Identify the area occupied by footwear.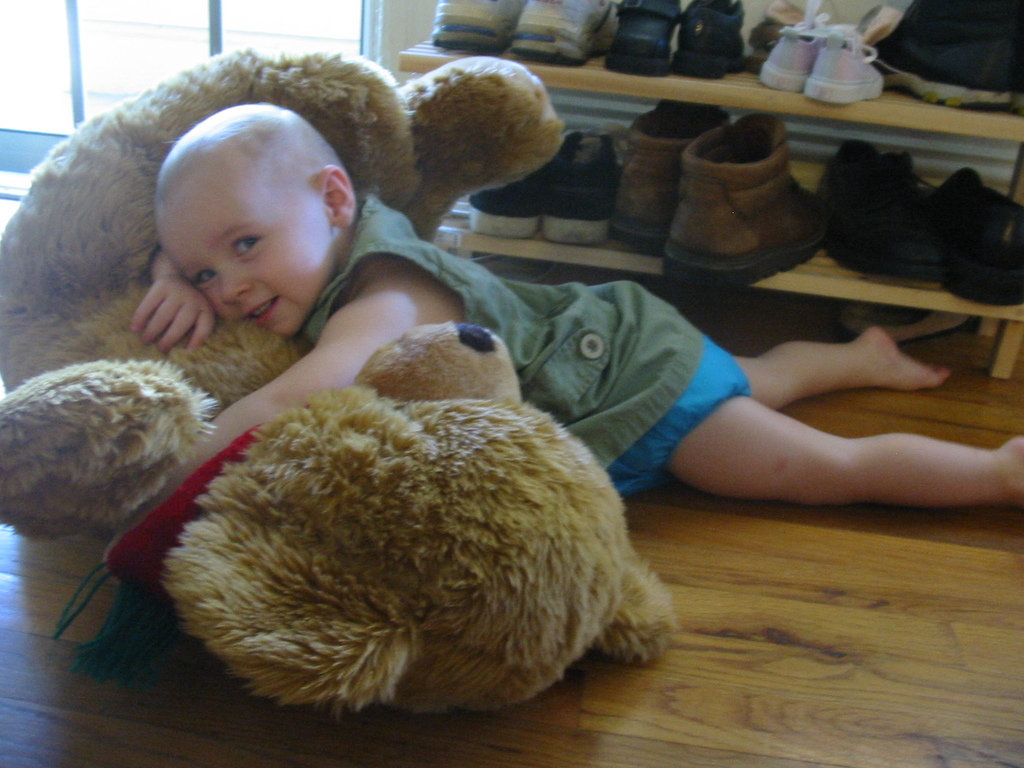
Area: region(817, 145, 938, 298).
